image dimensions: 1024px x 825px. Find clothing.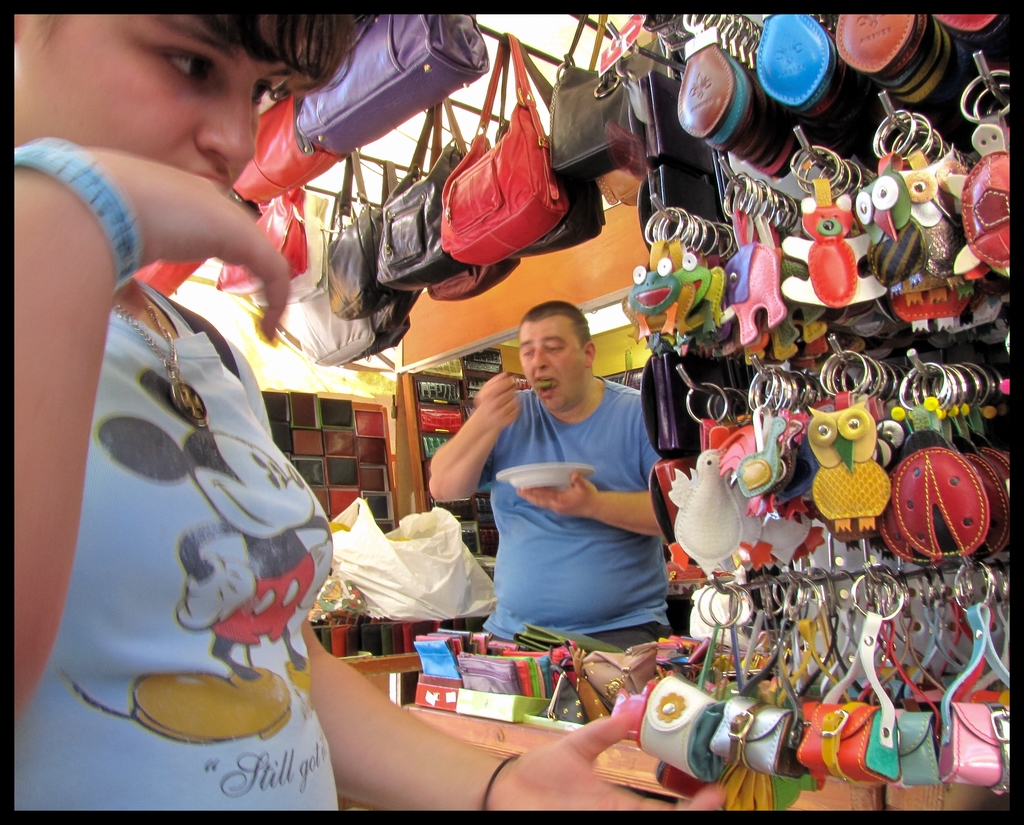
16,280,339,819.
